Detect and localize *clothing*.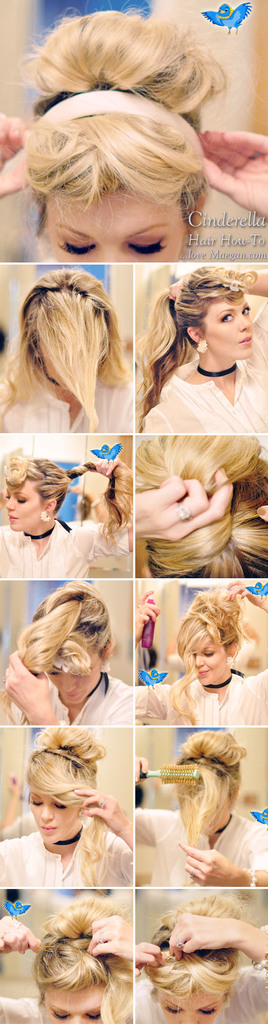
Localized at locate(59, 673, 127, 719).
